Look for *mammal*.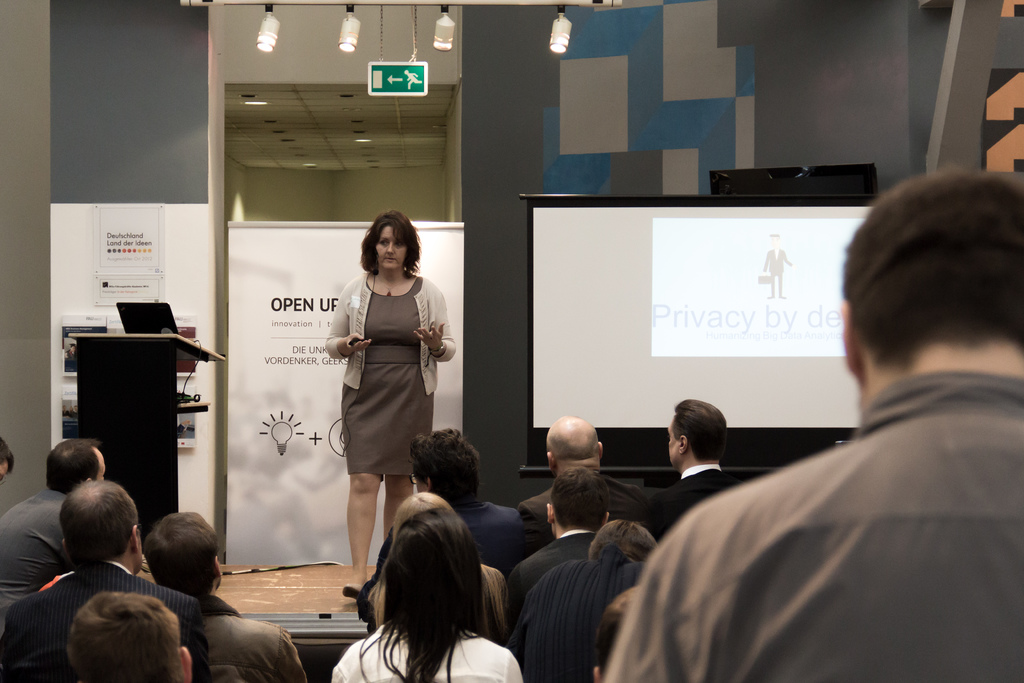
Found: BBox(762, 238, 792, 300).
